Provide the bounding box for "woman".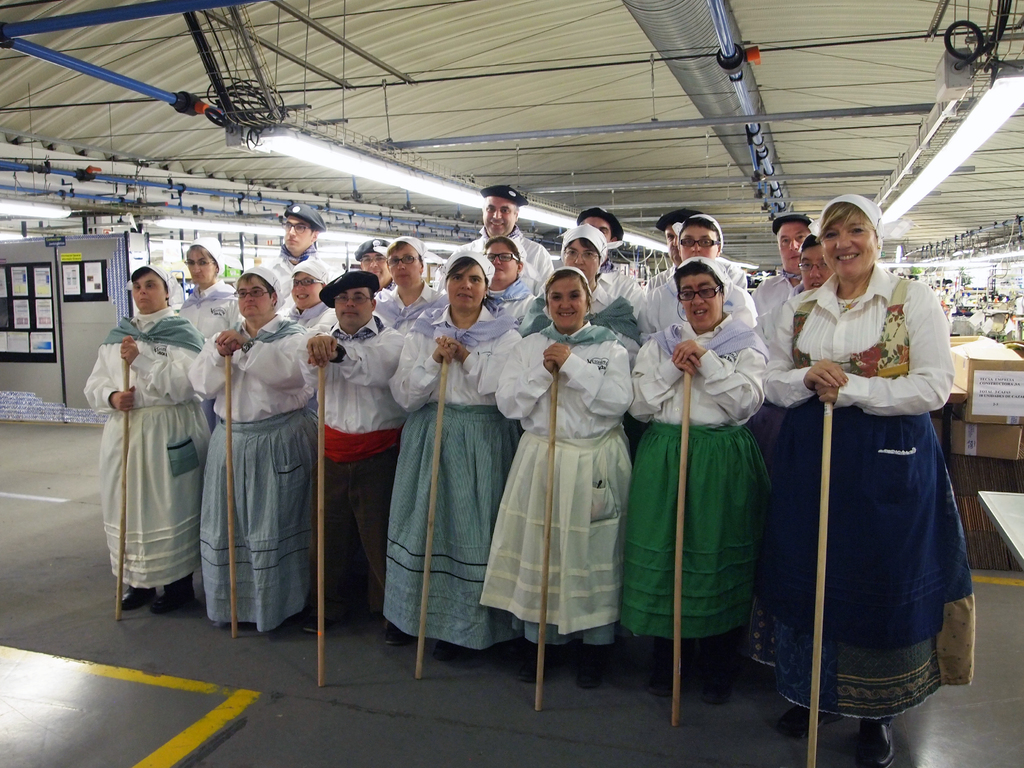
left=517, top=221, right=643, bottom=382.
